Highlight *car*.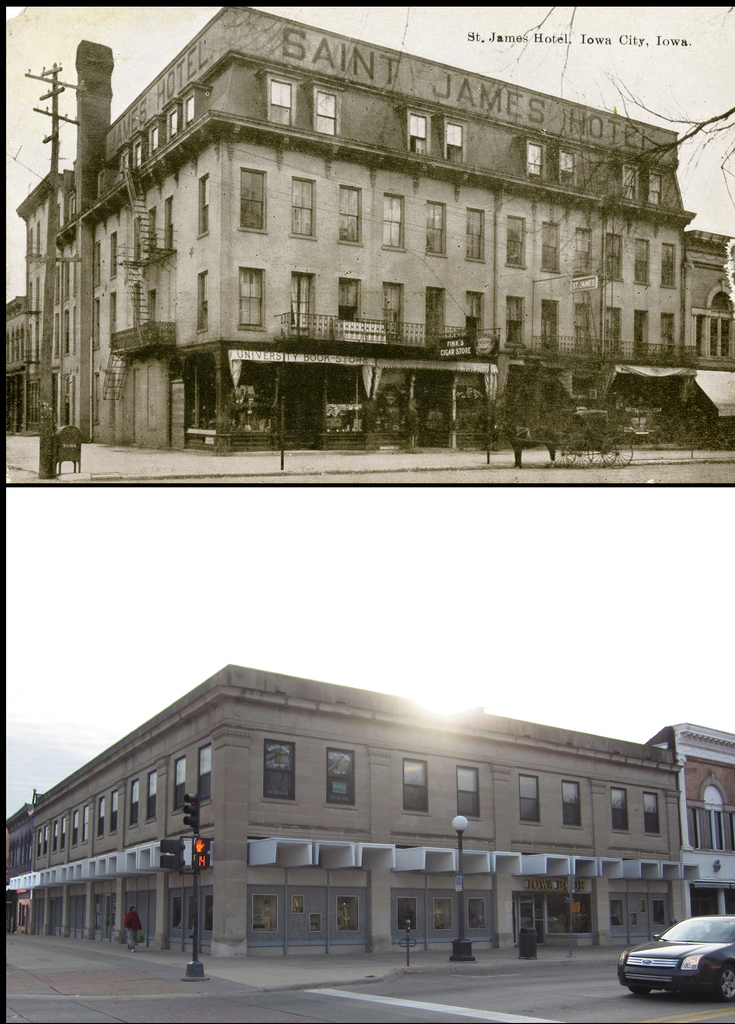
Highlighted region: bbox(615, 910, 734, 1008).
